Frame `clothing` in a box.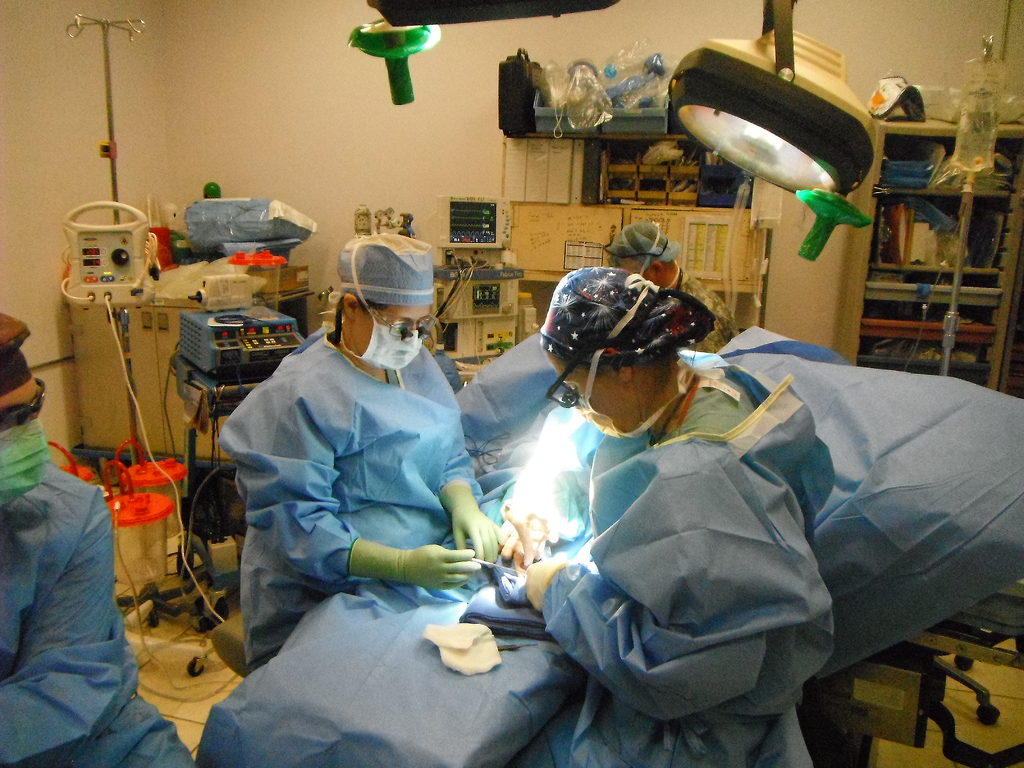
select_region(0, 458, 195, 767).
